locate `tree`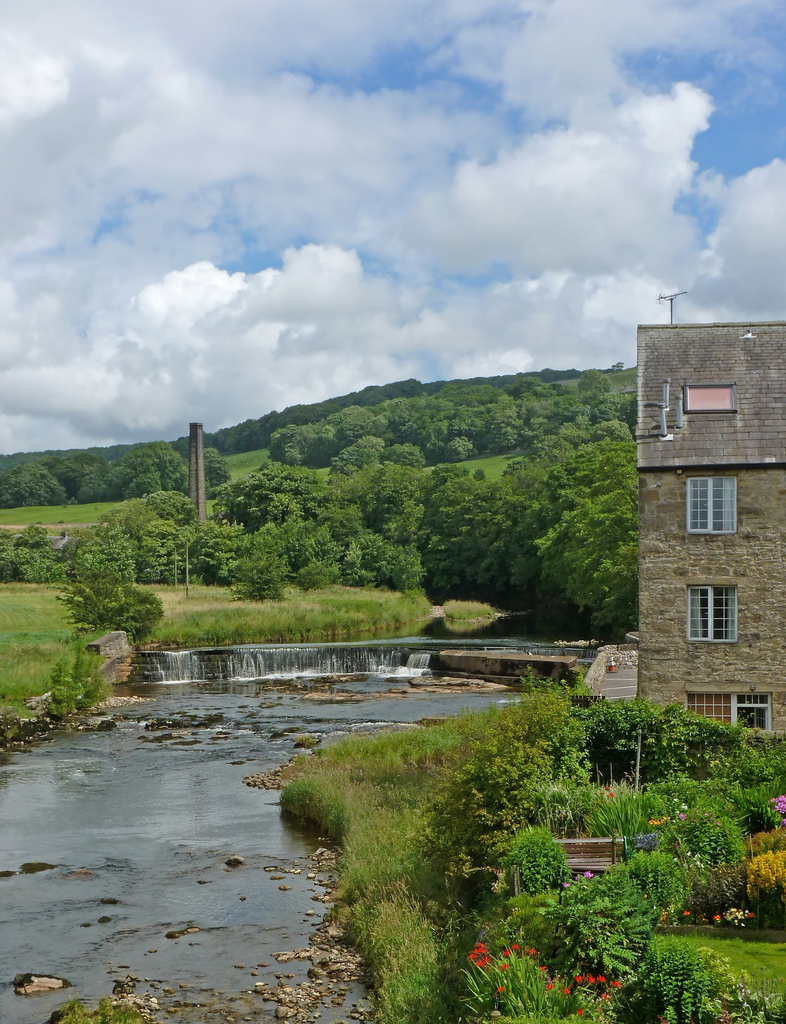
x1=135, y1=485, x2=198, y2=532
